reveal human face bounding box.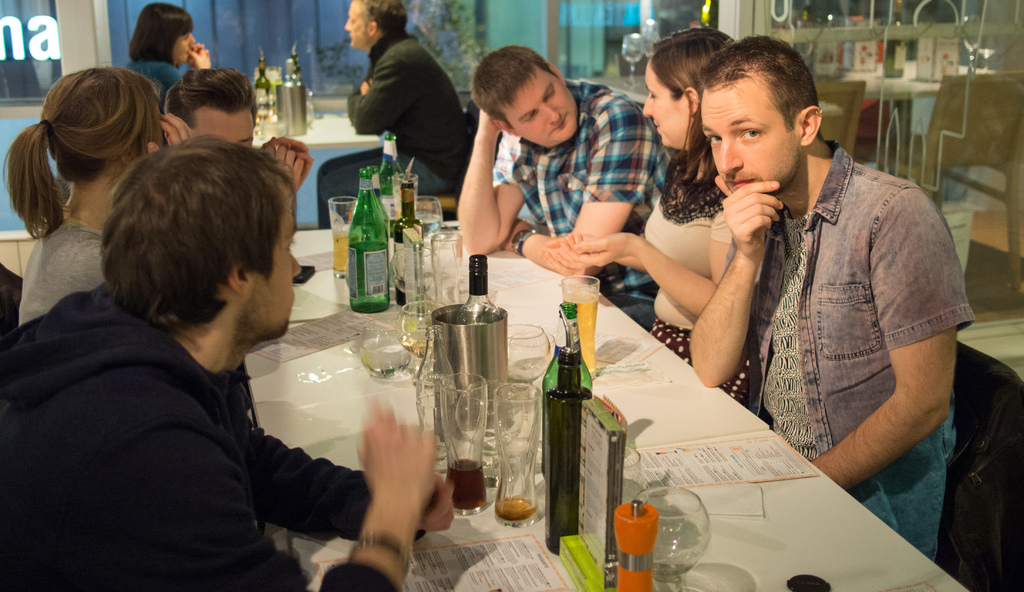
Revealed: pyautogui.locateOnScreen(244, 192, 300, 341).
